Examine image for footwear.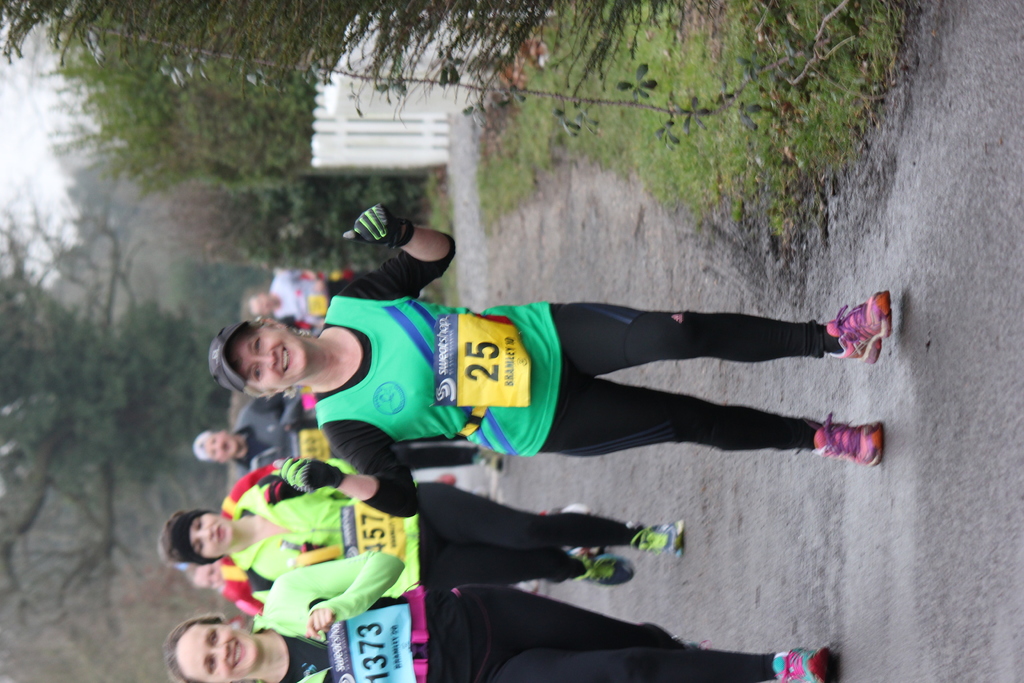
Examination result: pyautogui.locateOnScreen(540, 504, 592, 516).
